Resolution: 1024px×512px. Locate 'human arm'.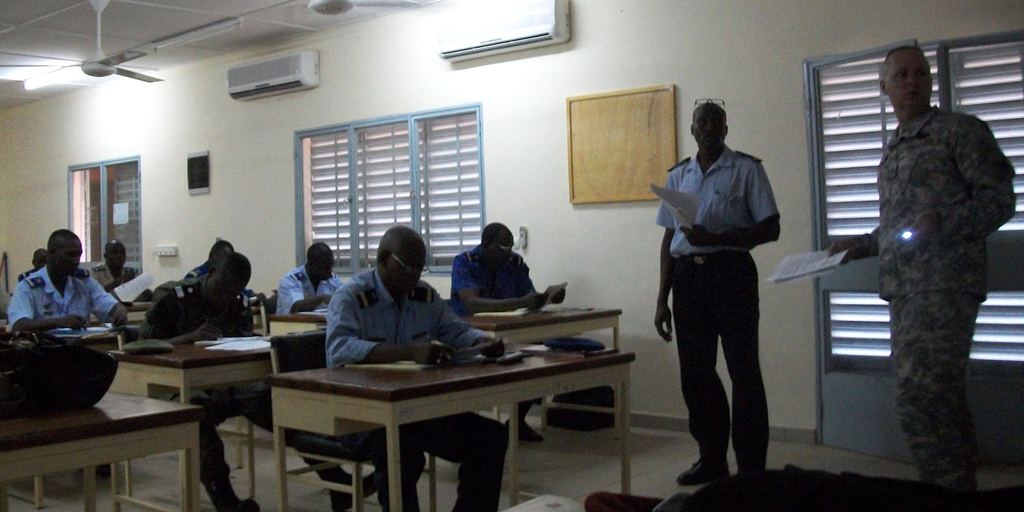
detection(517, 264, 567, 303).
